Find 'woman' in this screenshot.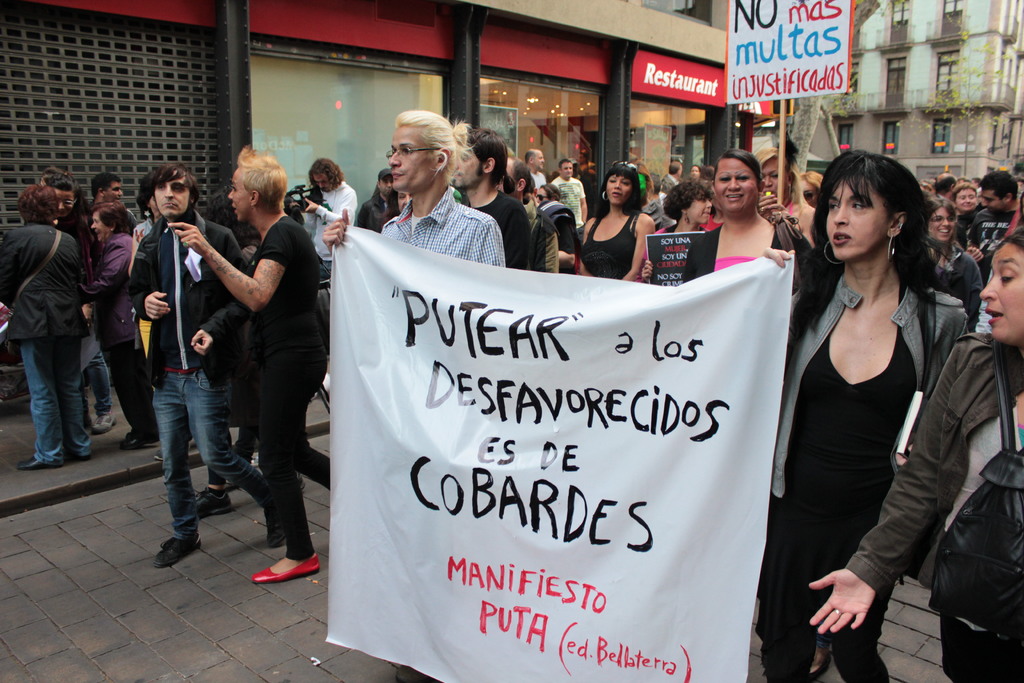
The bounding box for 'woman' is <box>644,183,712,285</box>.
